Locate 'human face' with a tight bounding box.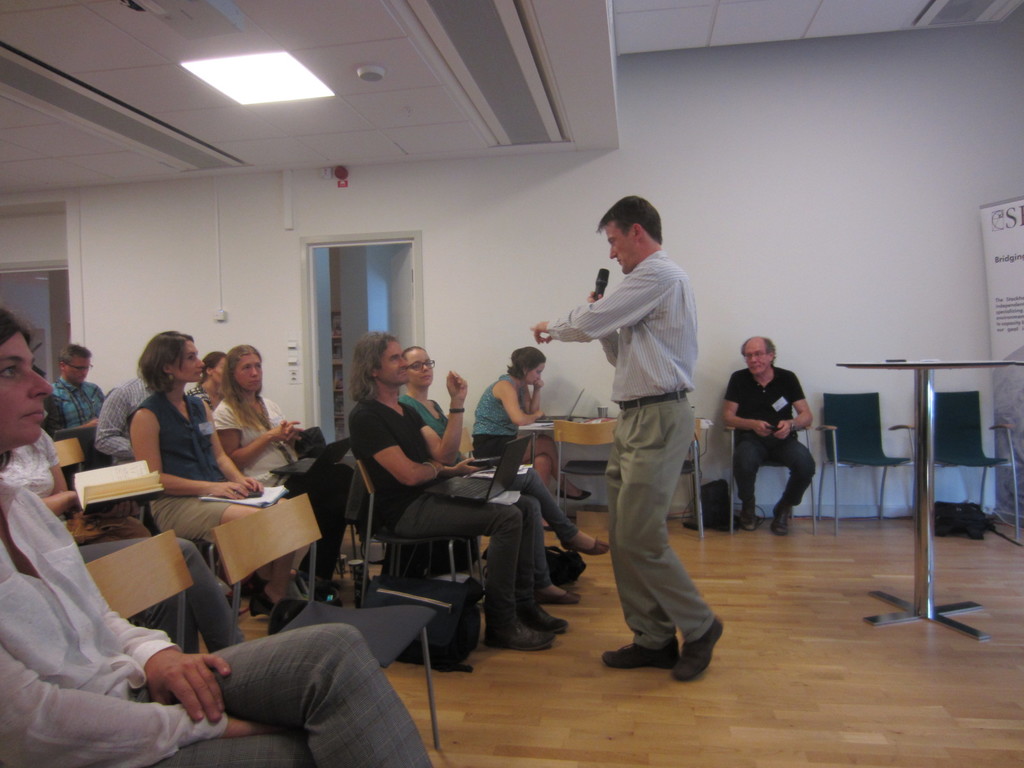
65:357:88:386.
